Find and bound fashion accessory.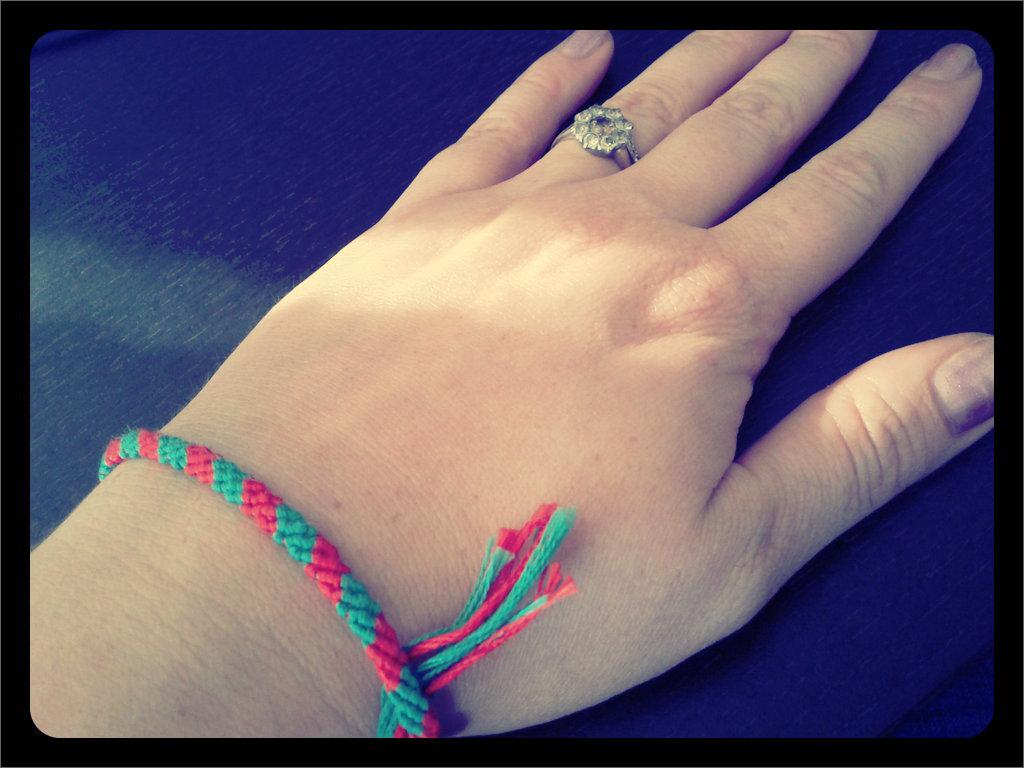
Bound: [98,428,580,736].
